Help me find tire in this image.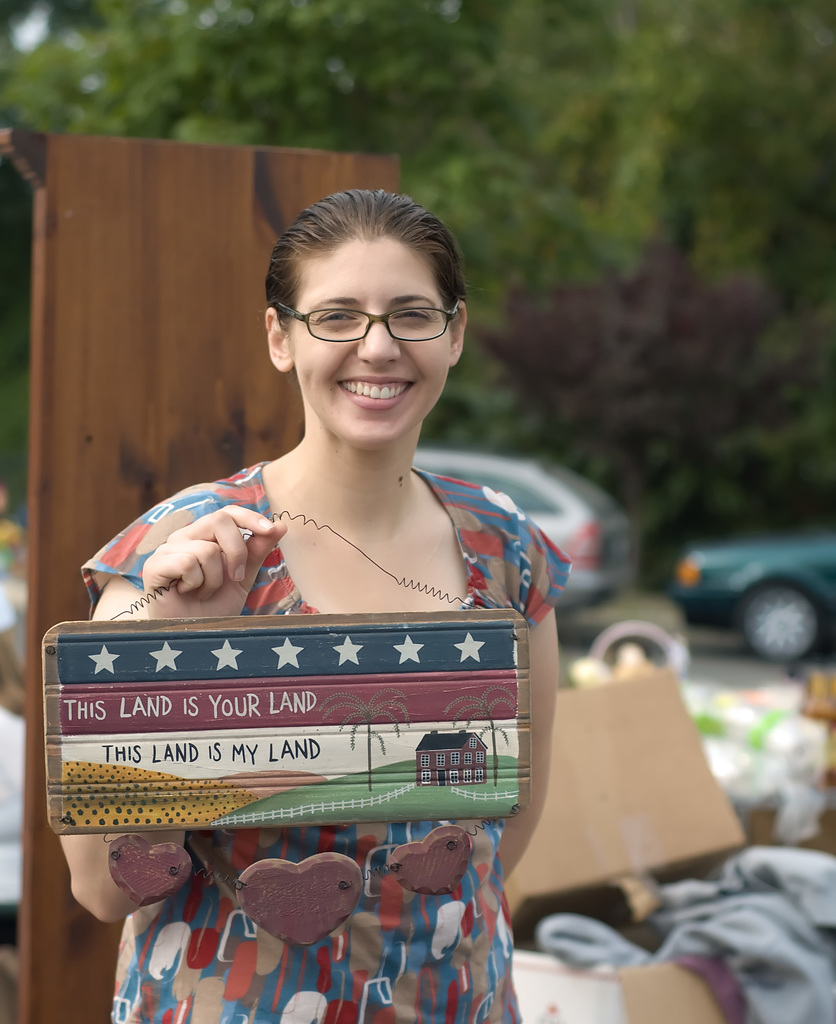
Found it: bbox=(728, 564, 832, 657).
